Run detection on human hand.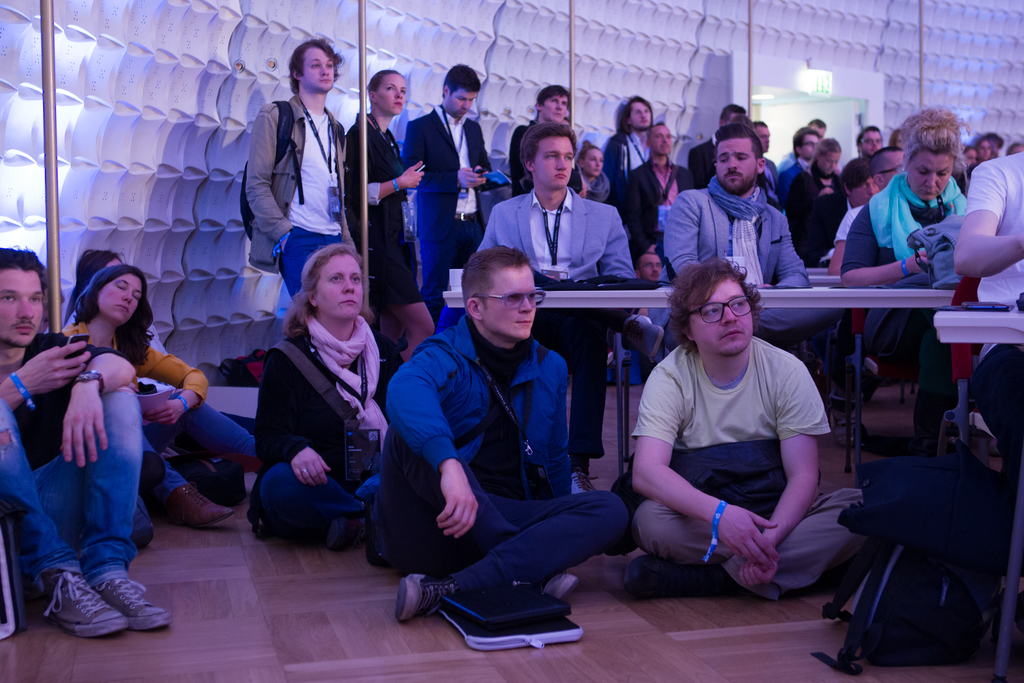
Result: x1=819 y1=185 x2=836 y2=196.
